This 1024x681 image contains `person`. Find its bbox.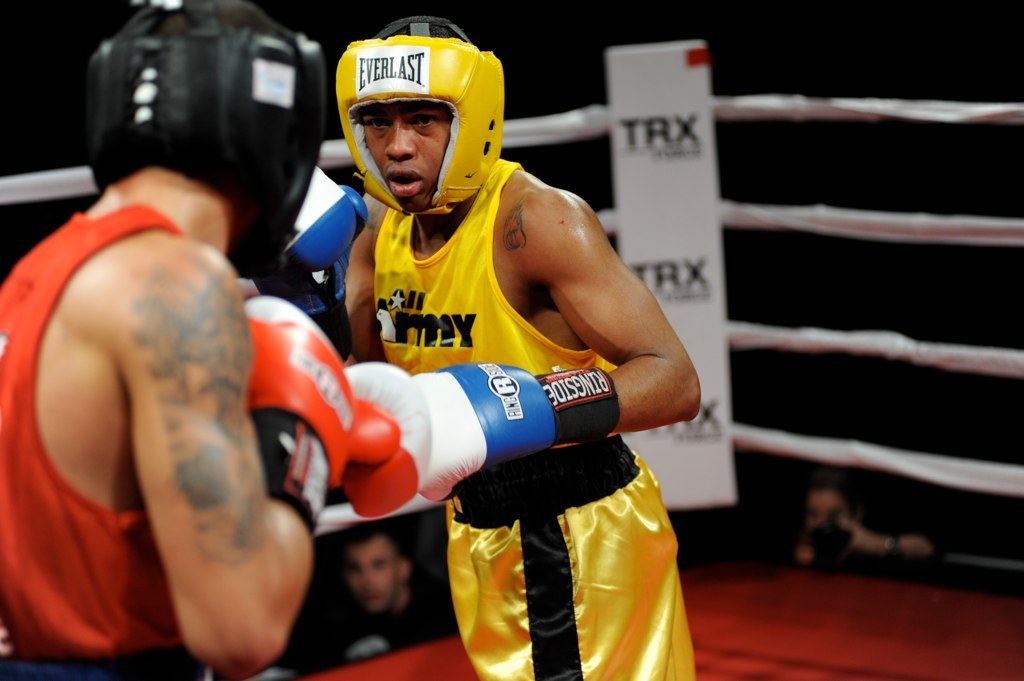
BBox(791, 474, 946, 577).
